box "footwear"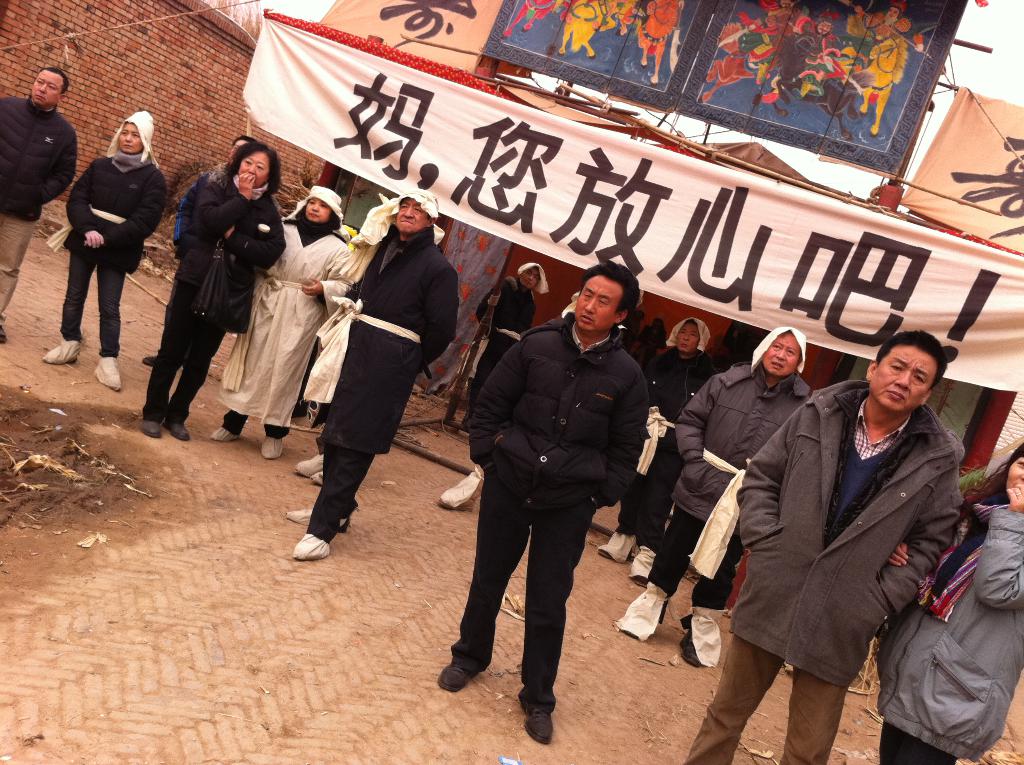
bbox=(0, 325, 8, 344)
